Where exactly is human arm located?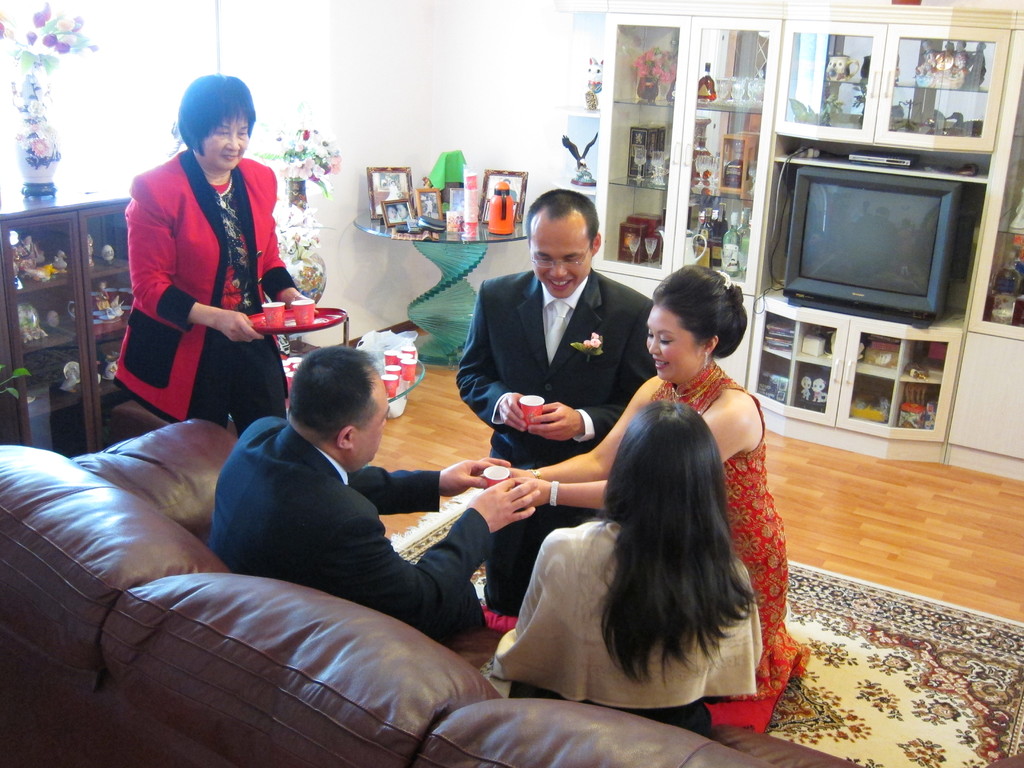
Its bounding box is region(451, 280, 535, 435).
